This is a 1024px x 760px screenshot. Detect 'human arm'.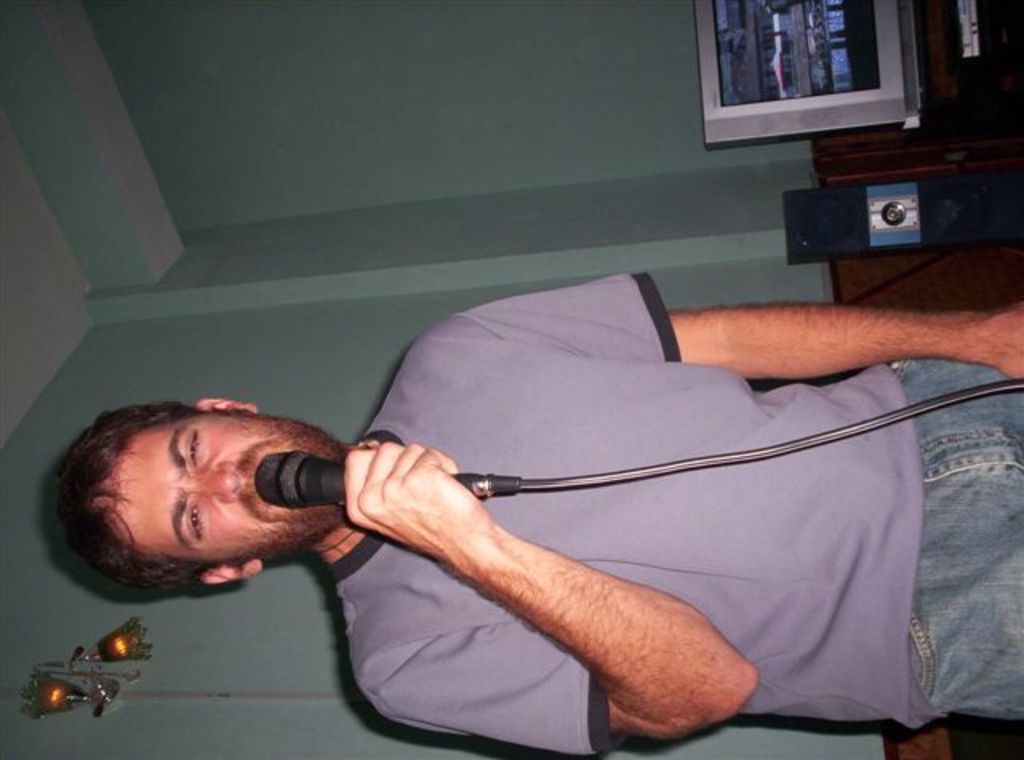
locate(410, 267, 1022, 384).
